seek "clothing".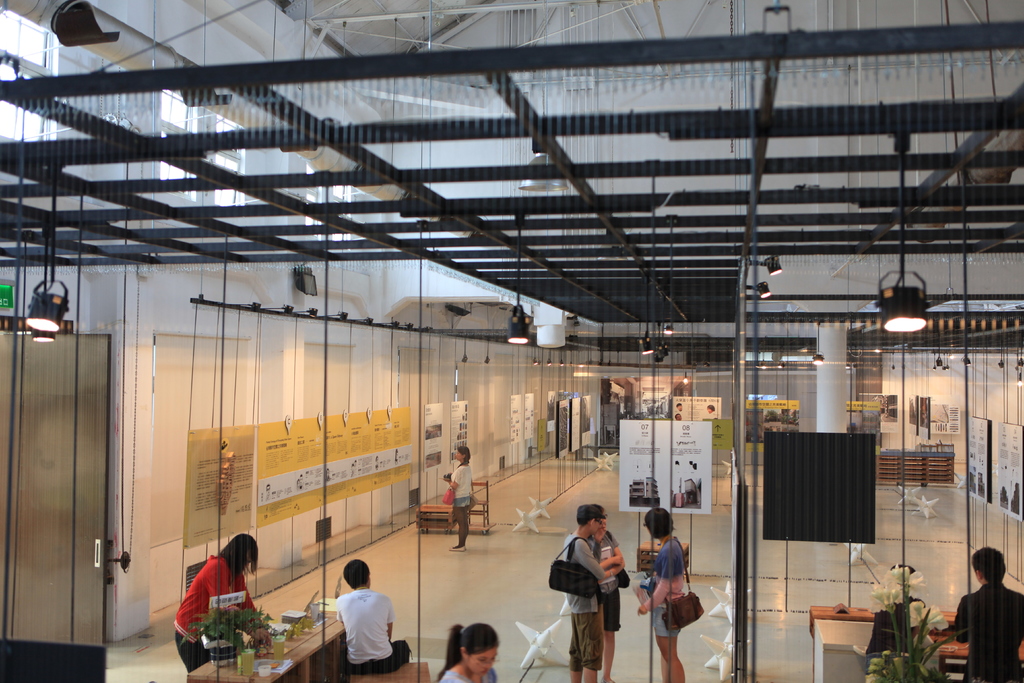
641 541 680 639.
